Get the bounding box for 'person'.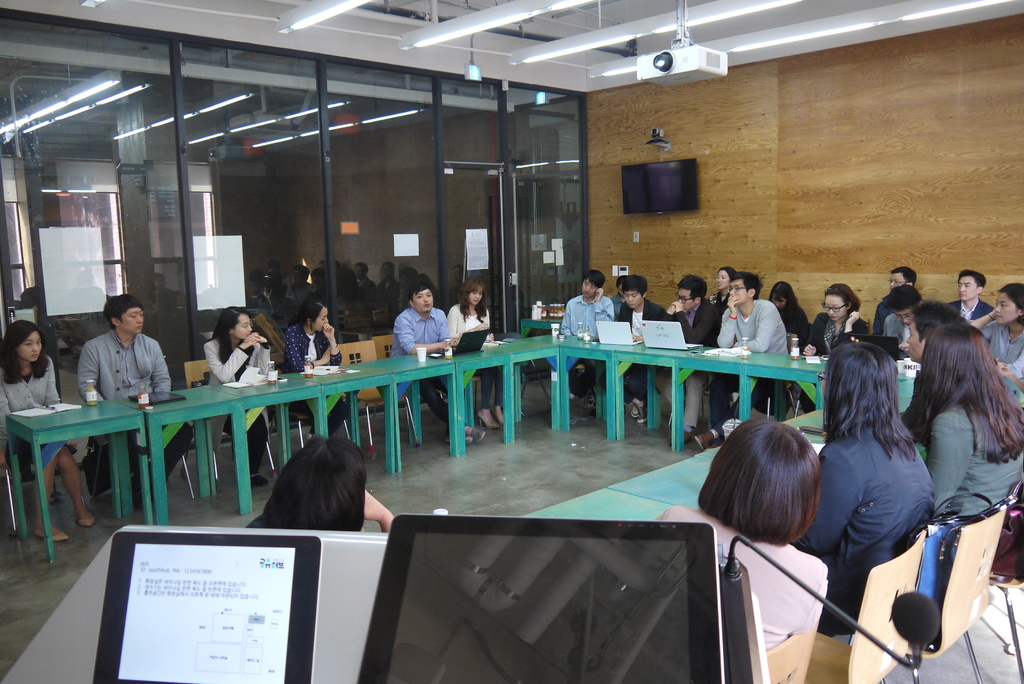
rect(950, 271, 996, 323).
